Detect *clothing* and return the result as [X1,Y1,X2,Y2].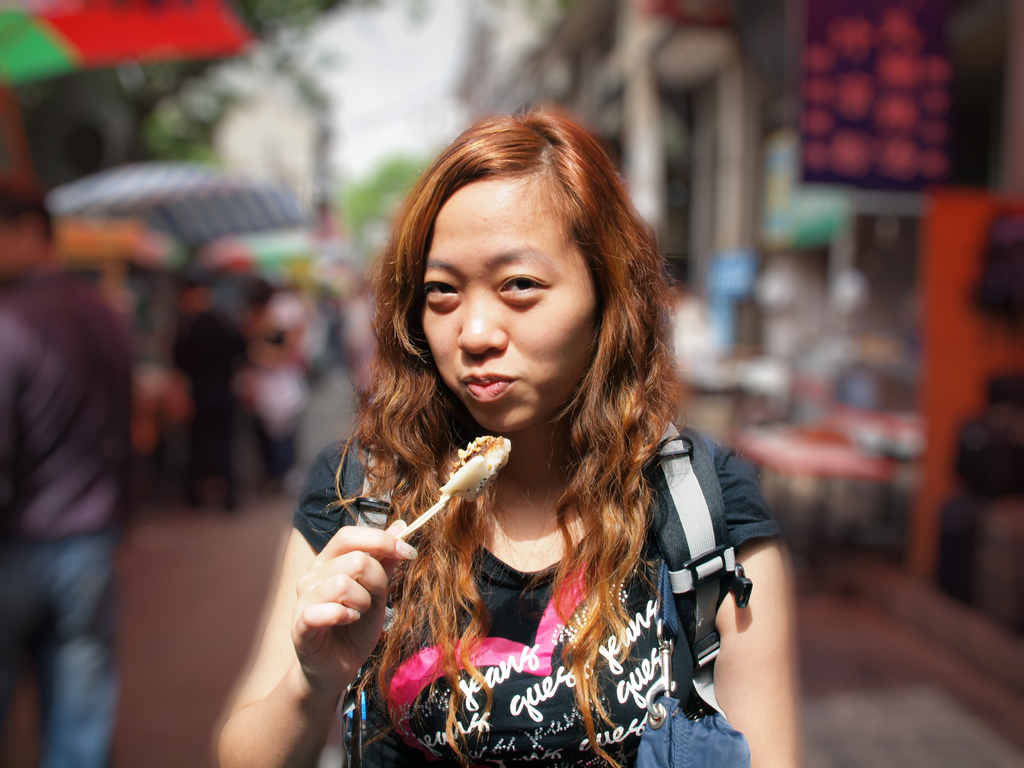
[0,278,145,766].
